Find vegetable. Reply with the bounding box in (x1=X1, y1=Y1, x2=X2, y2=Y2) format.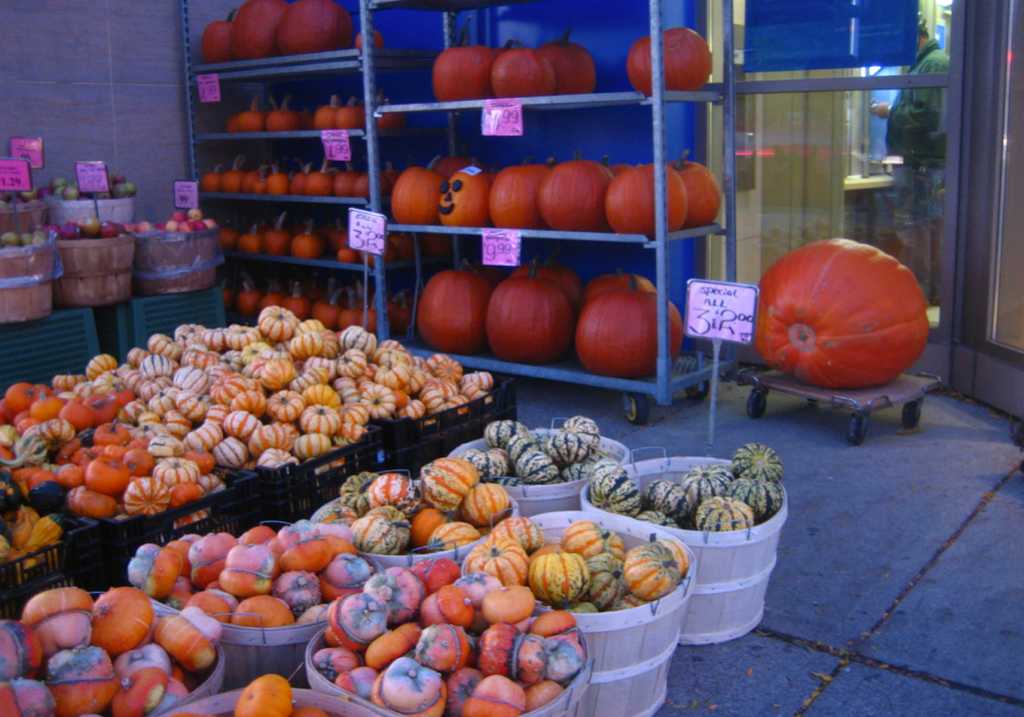
(x1=621, y1=538, x2=680, y2=600).
